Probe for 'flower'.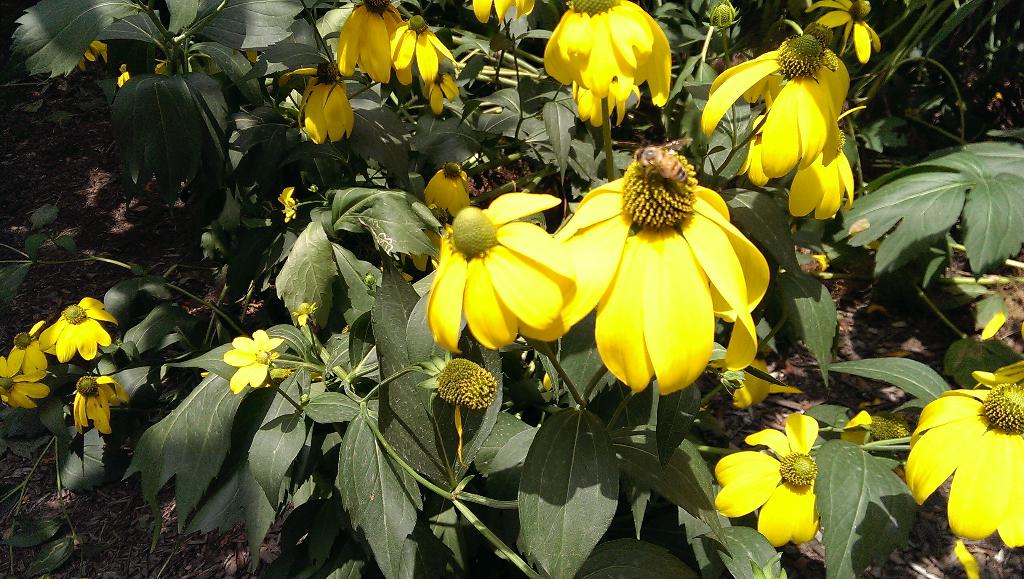
Probe result: bbox(76, 371, 122, 434).
